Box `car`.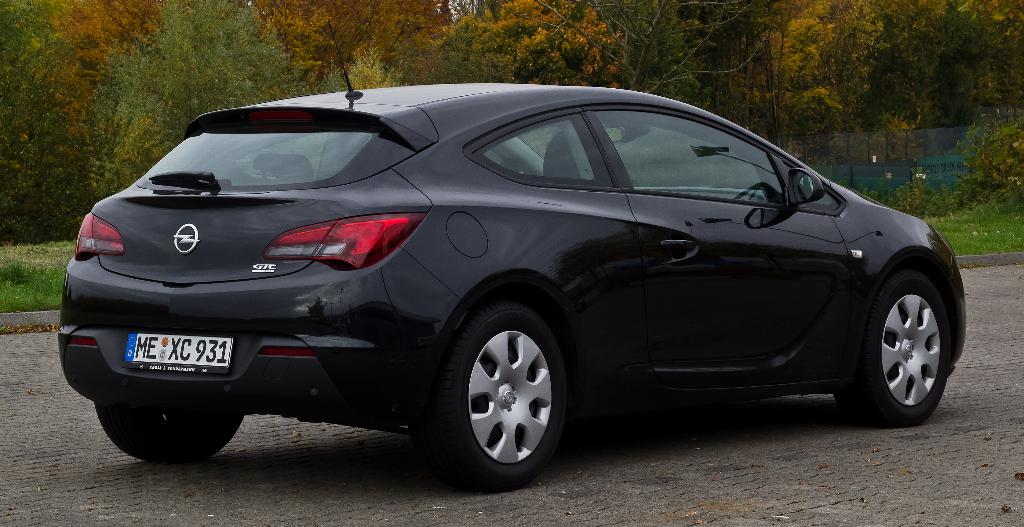
crop(43, 78, 982, 477).
